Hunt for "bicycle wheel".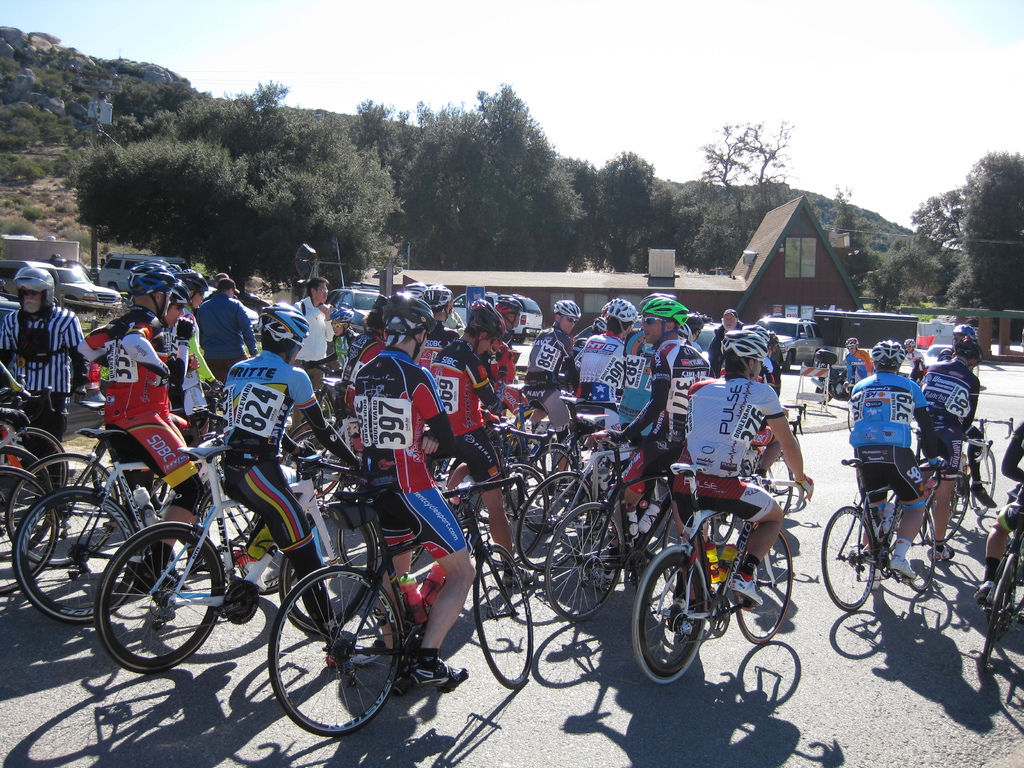
Hunted down at detection(255, 567, 414, 737).
